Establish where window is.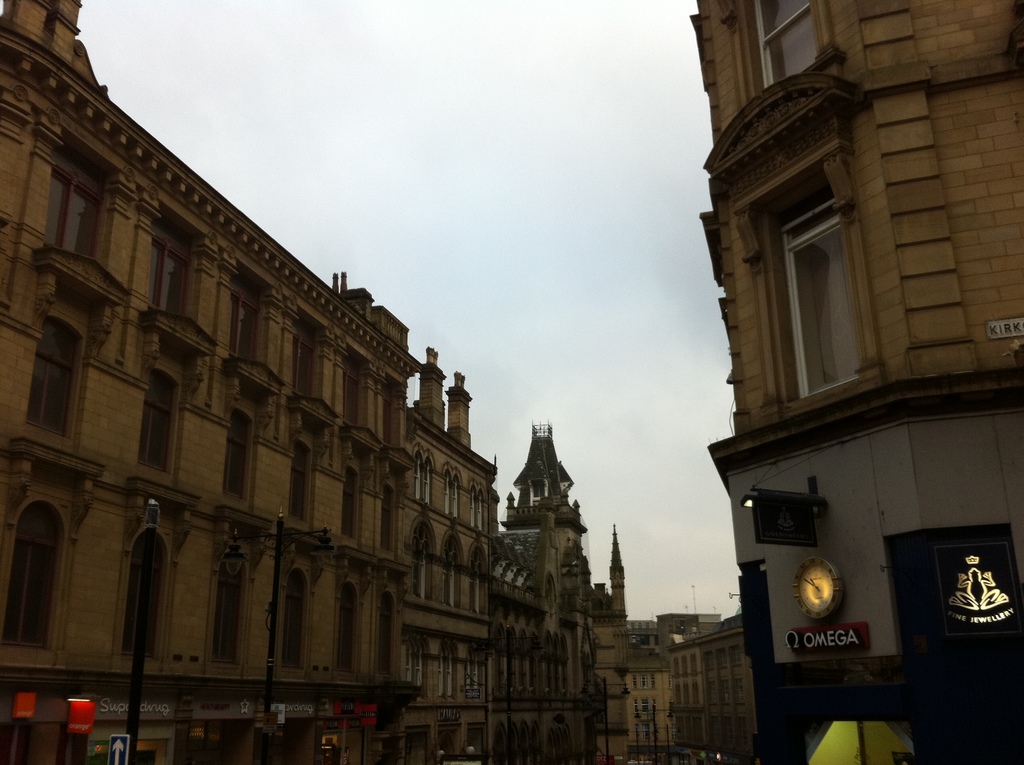
Established at [641,669,648,690].
